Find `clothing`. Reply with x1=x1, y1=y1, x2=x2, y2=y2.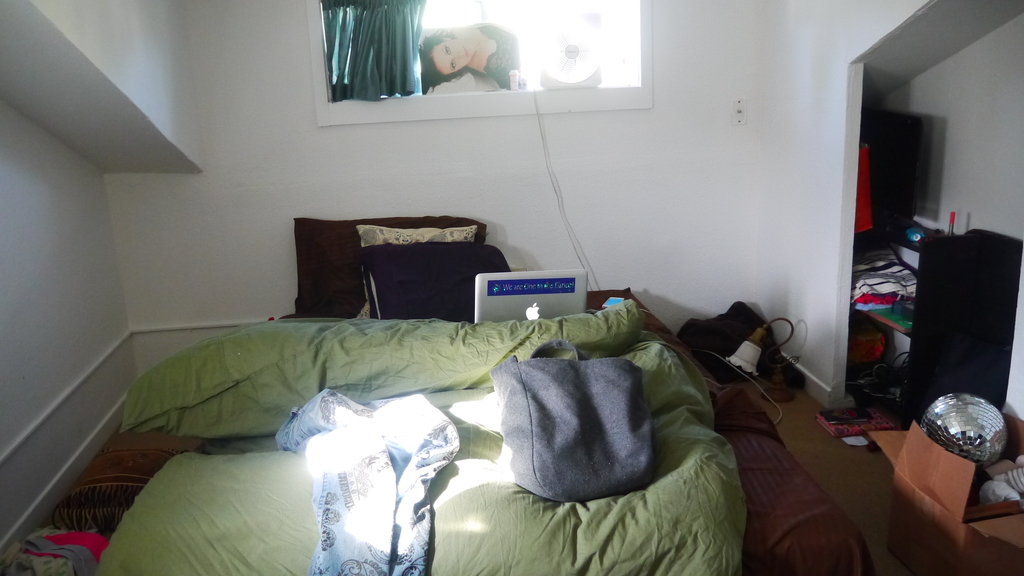
x1=471, y1=27, x2=518, y2=95.
